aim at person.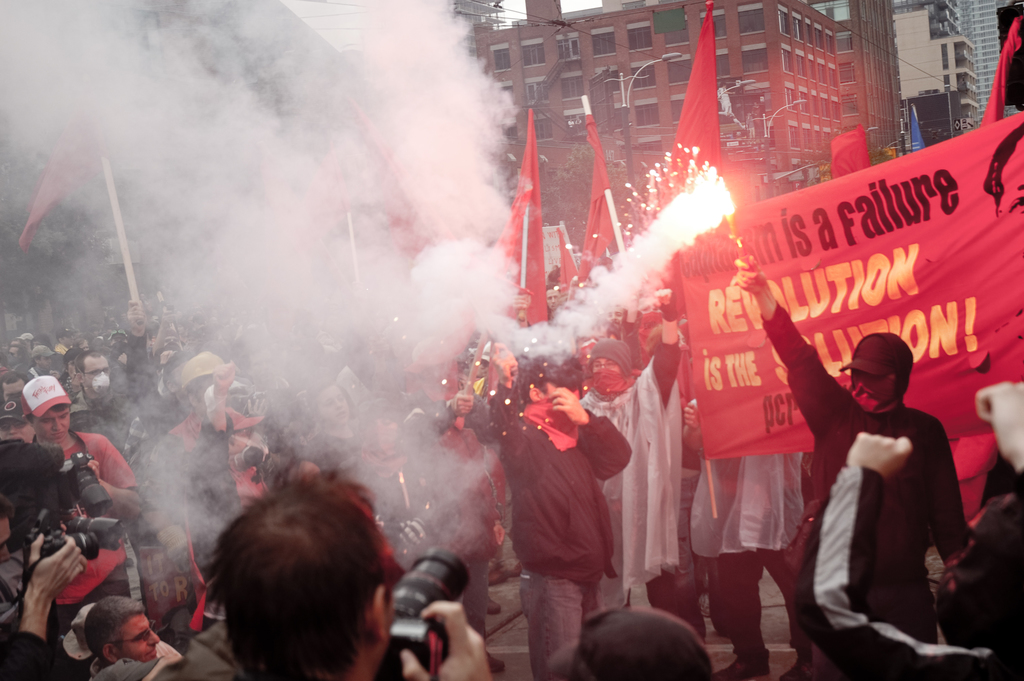
Aimed at bbox(737, 259, 971, 680).
